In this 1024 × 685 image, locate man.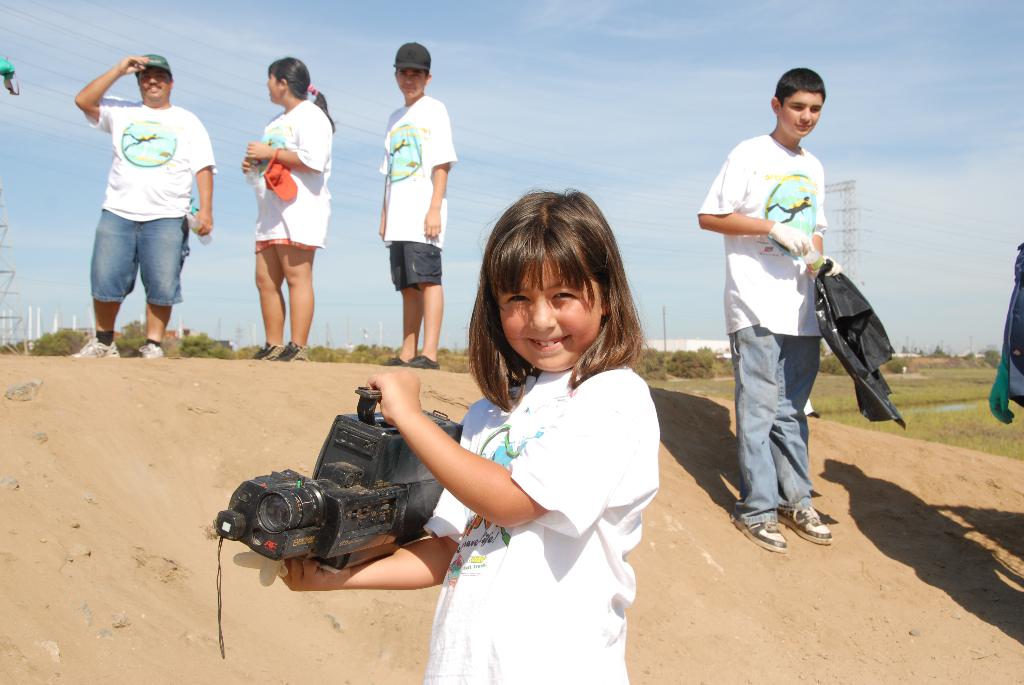
Bounding box: l=68, t=49, r=220, b=359.
